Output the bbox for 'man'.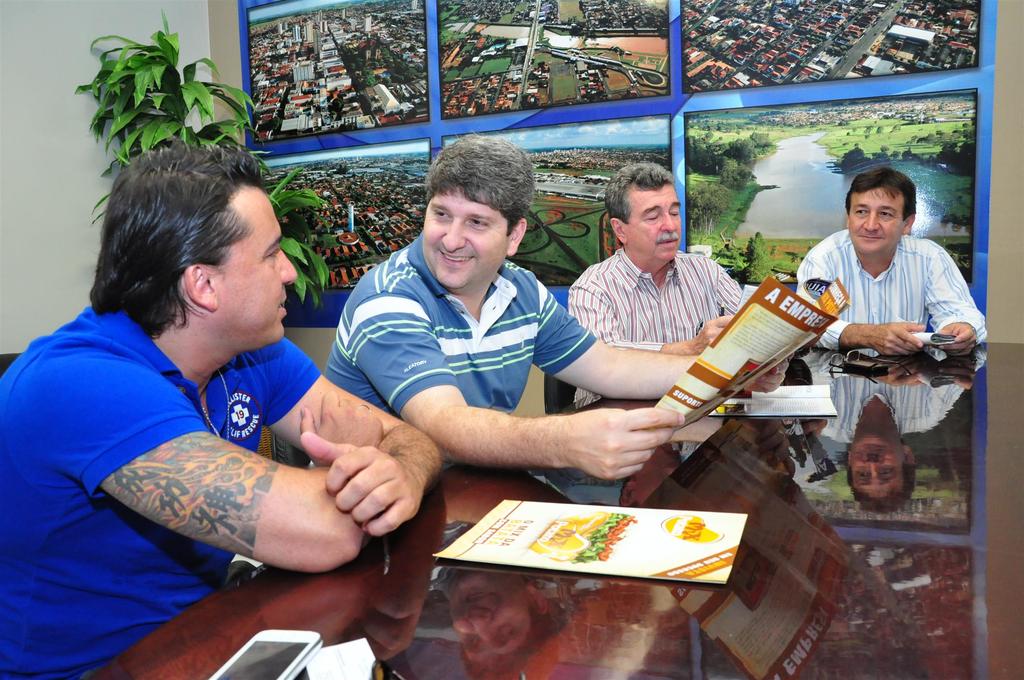
region(321, 129, 790, 483).
